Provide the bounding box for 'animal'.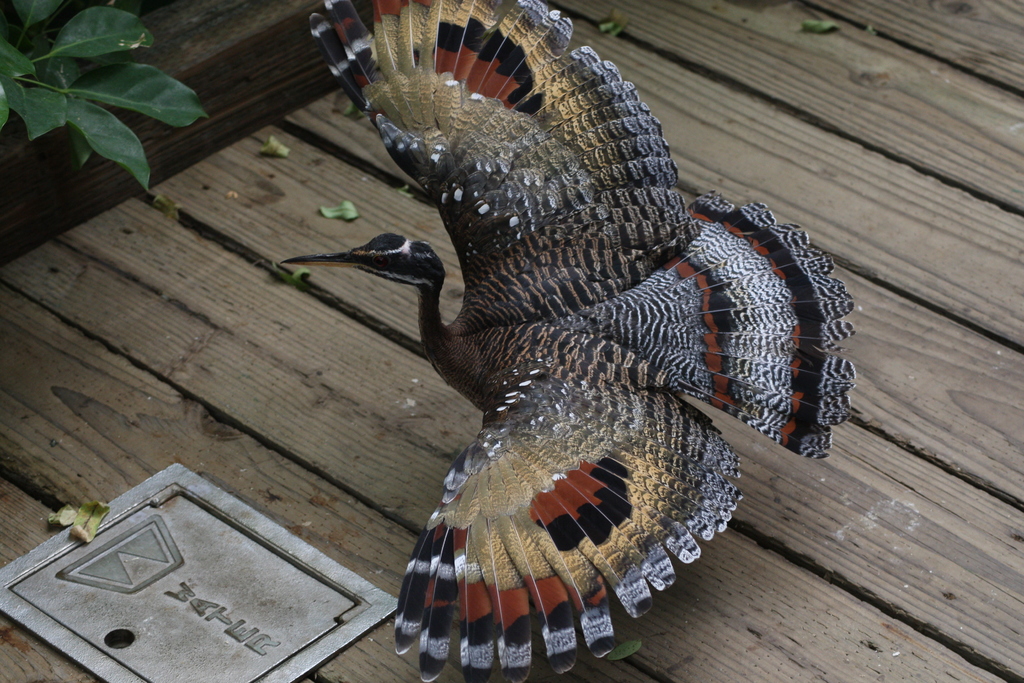
bbox=[280, 12, 856, 680].
